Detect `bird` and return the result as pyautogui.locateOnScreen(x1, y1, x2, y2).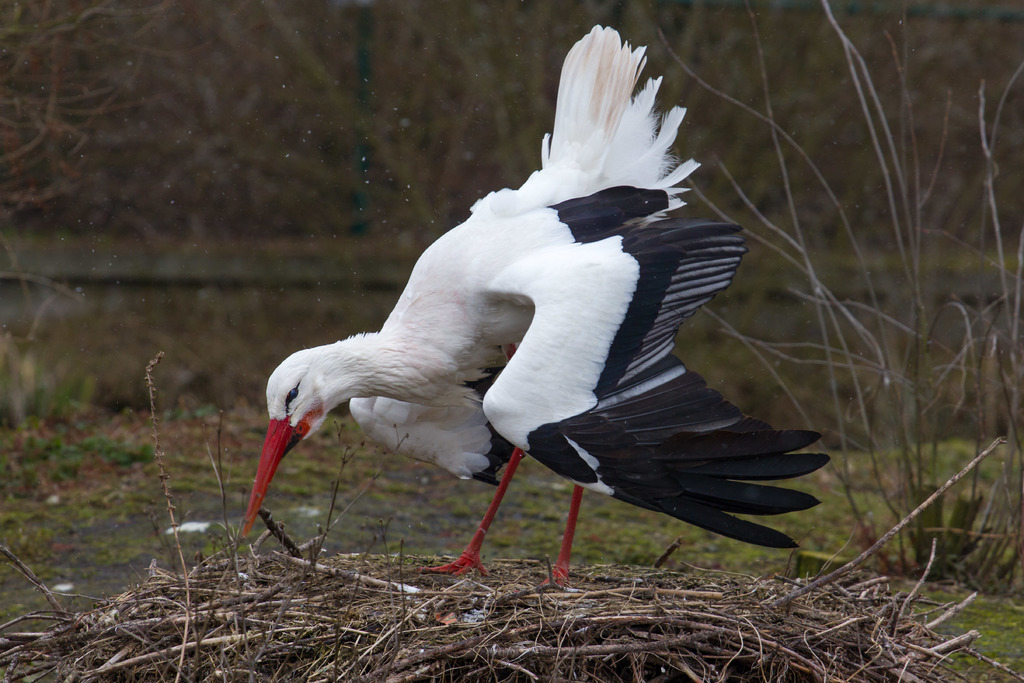
pyautogui.locateOnScreen(248, 69, 774, 594).
